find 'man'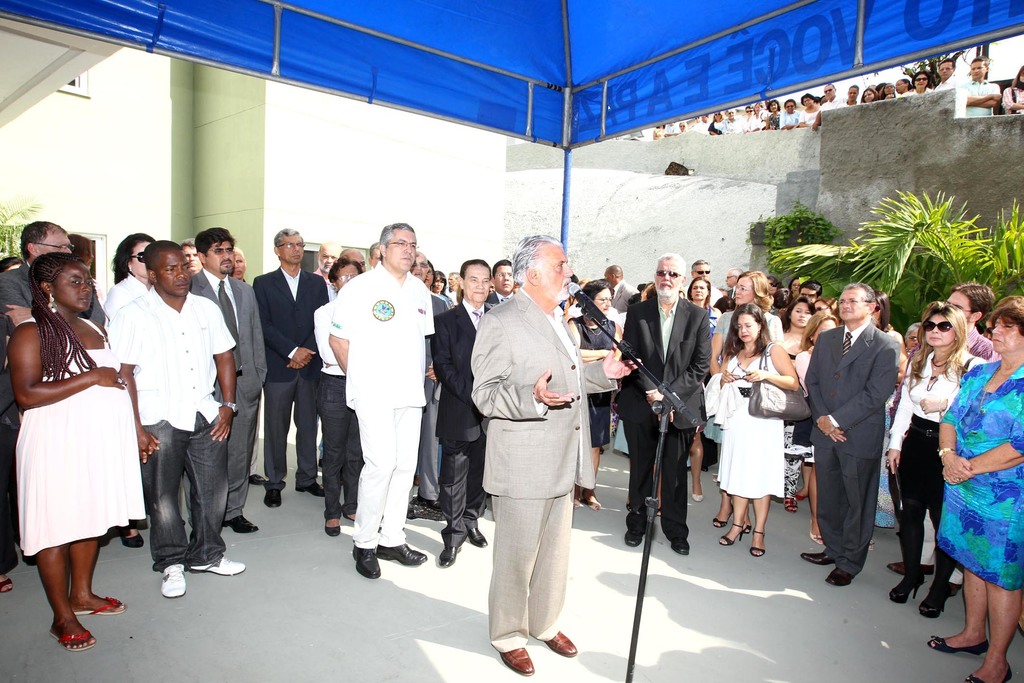
(115, 236, 248, 599)
